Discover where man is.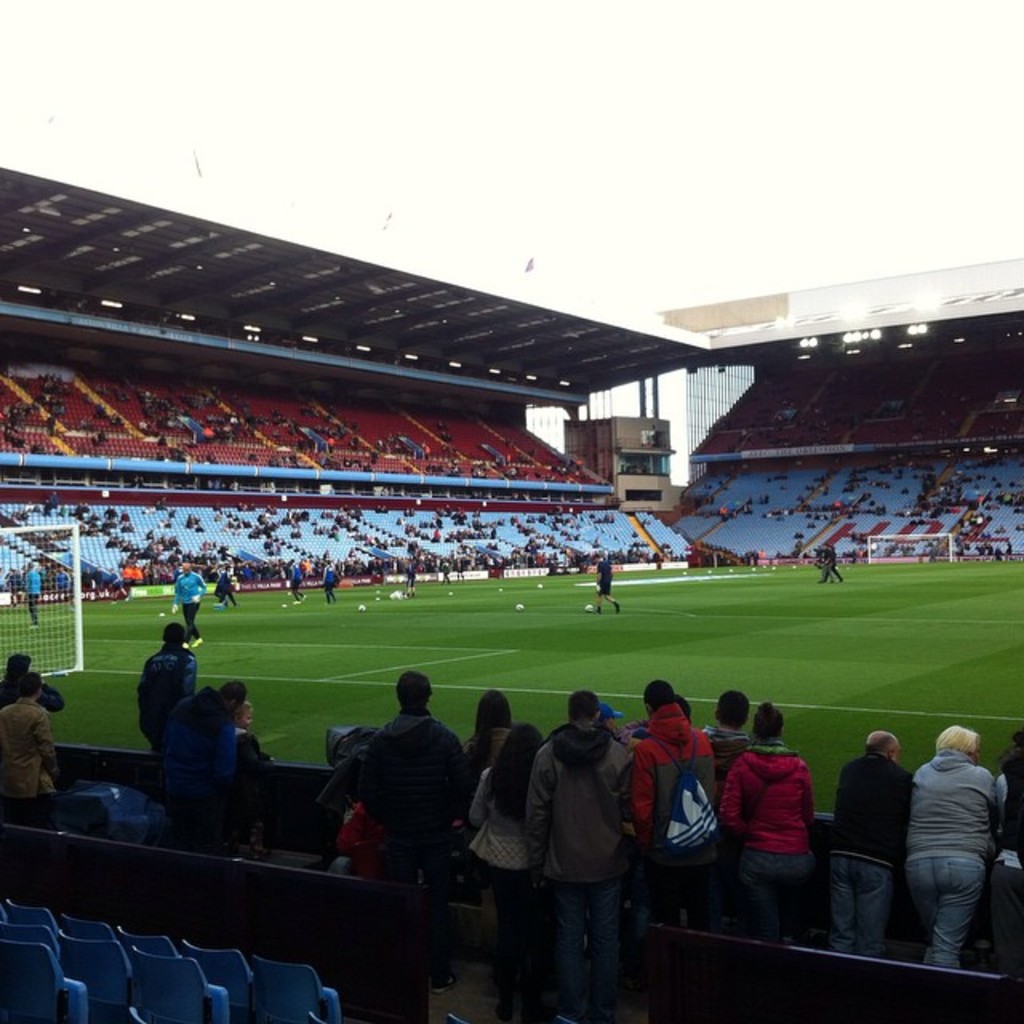
Discovered at x1=282, y1=555, x2=307, y2=606.
